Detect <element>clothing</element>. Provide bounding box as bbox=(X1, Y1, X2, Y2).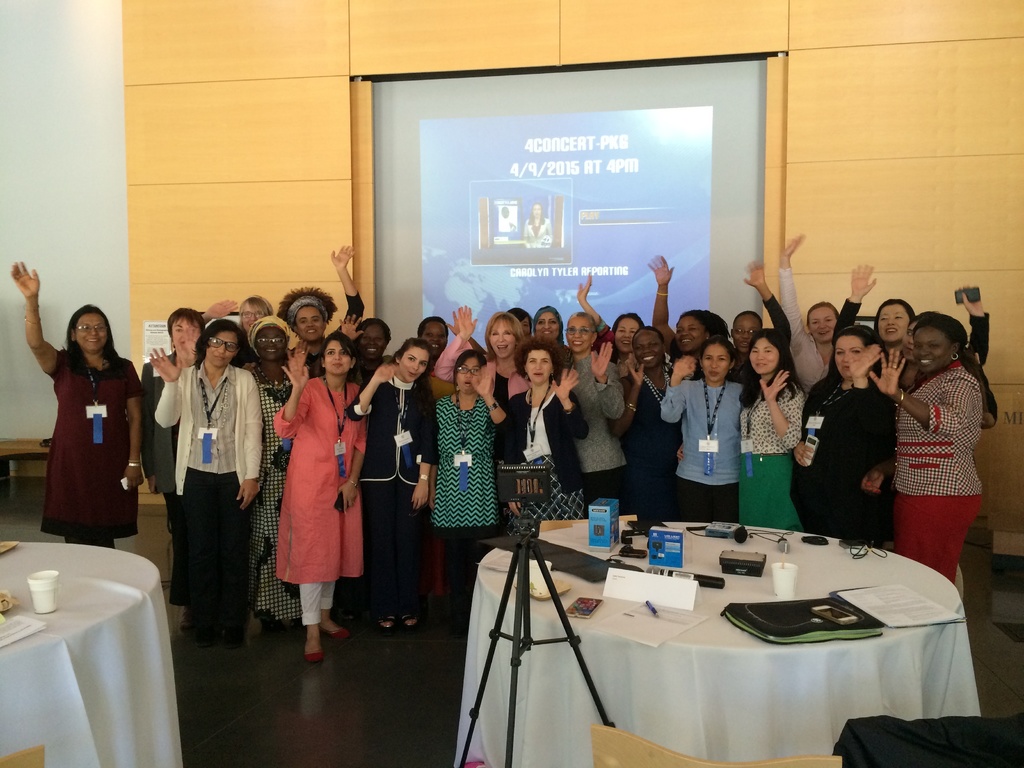
bbox=(520, 216, 553, 237).
